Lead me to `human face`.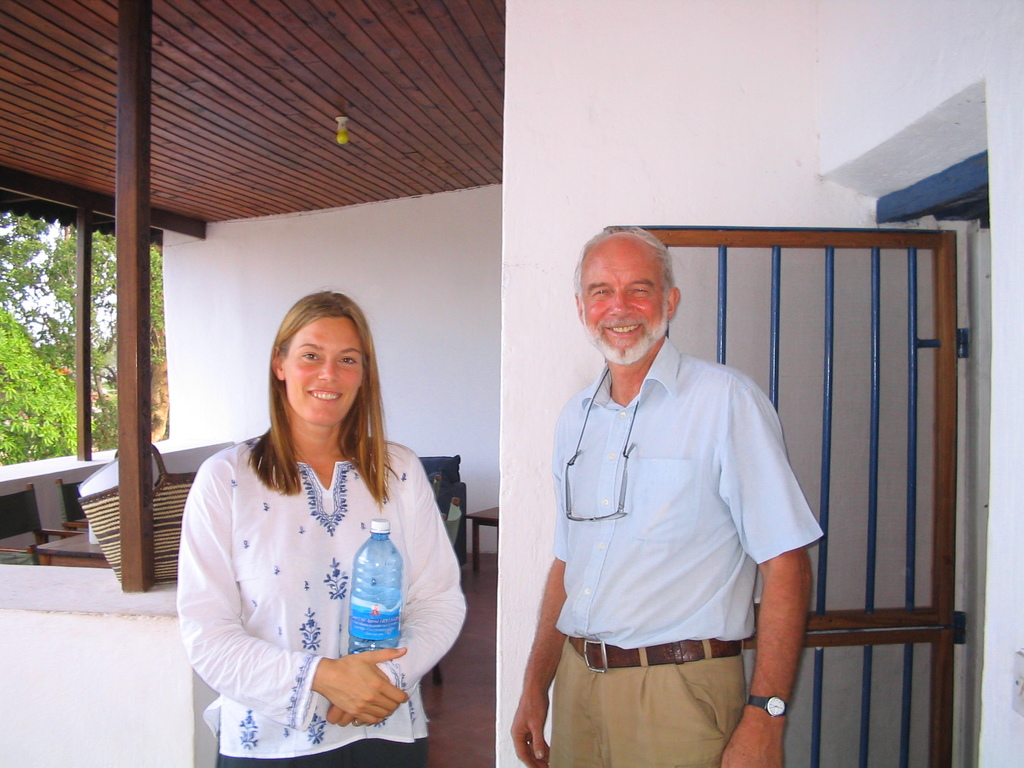
Lead to l=581, t=237, r=666, b=358.
